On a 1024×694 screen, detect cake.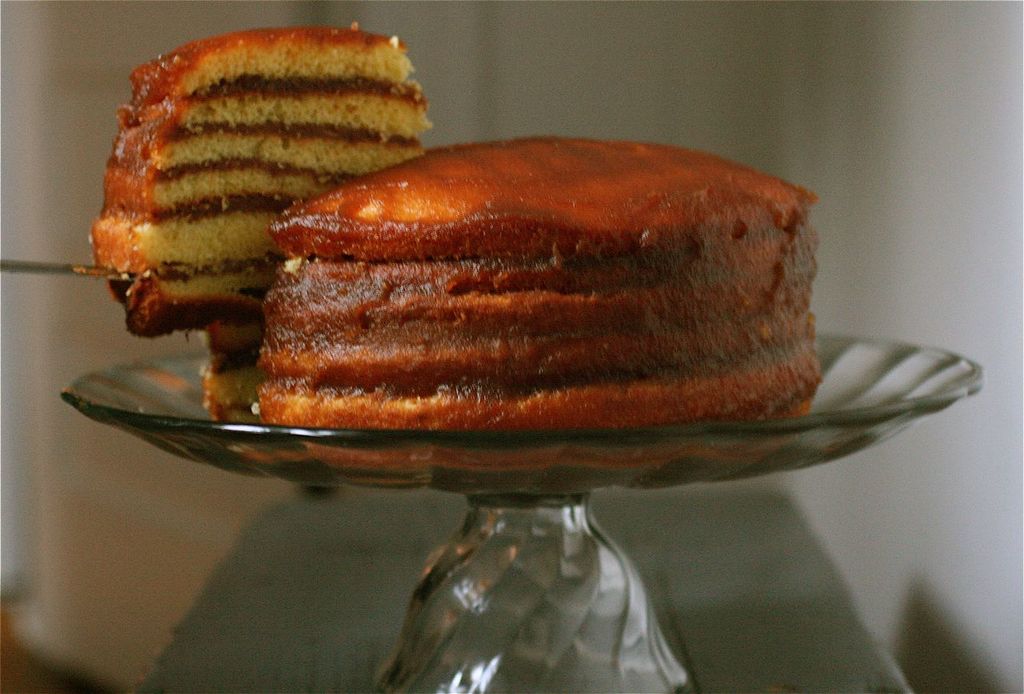
bbox(207, 141, 817, 436).
